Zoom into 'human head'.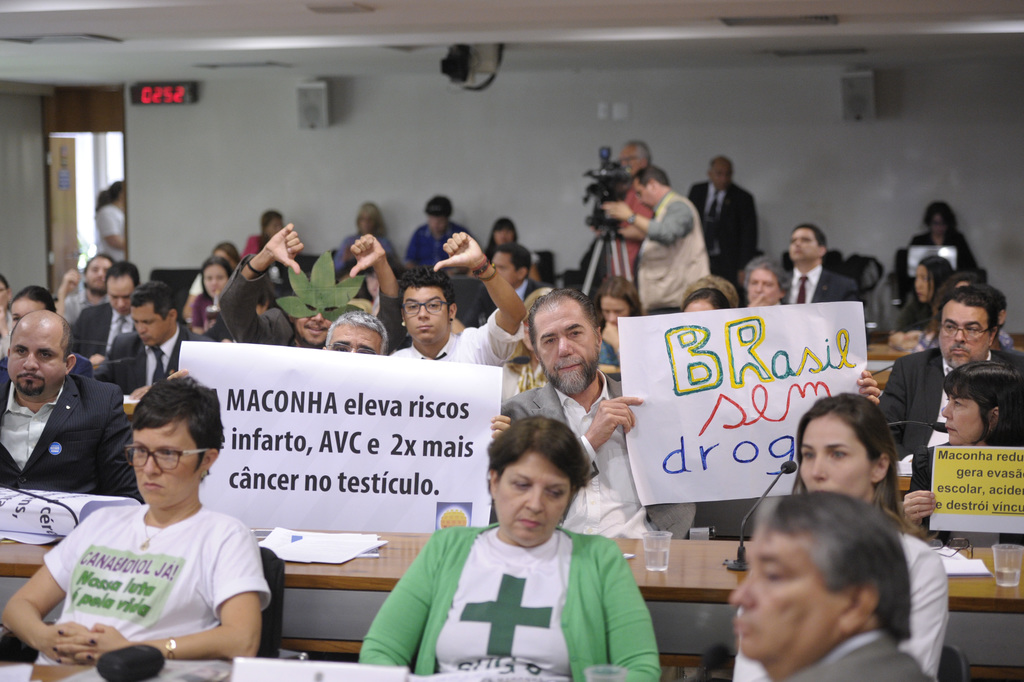
Zoom target: 937/359/1023/444.
